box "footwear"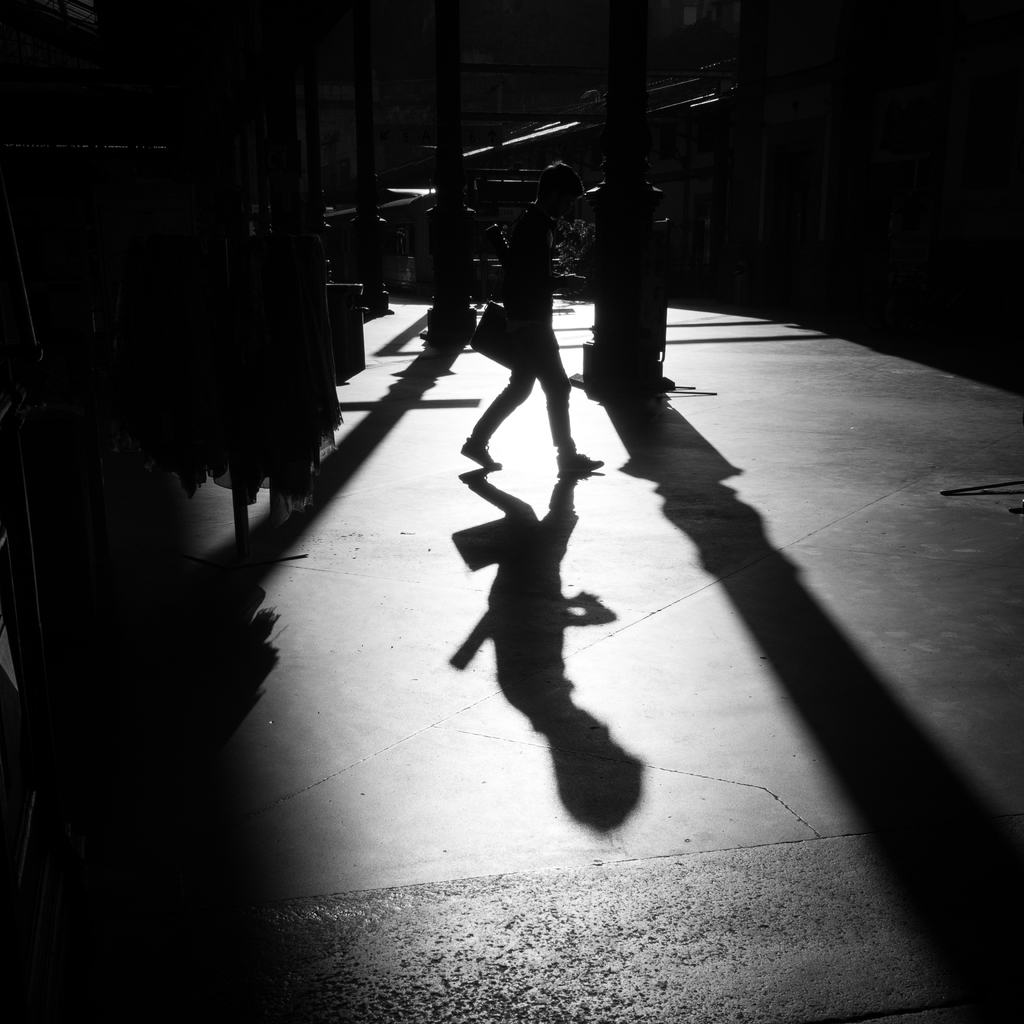
x1=460 y1=435 x2=502 y2=467
